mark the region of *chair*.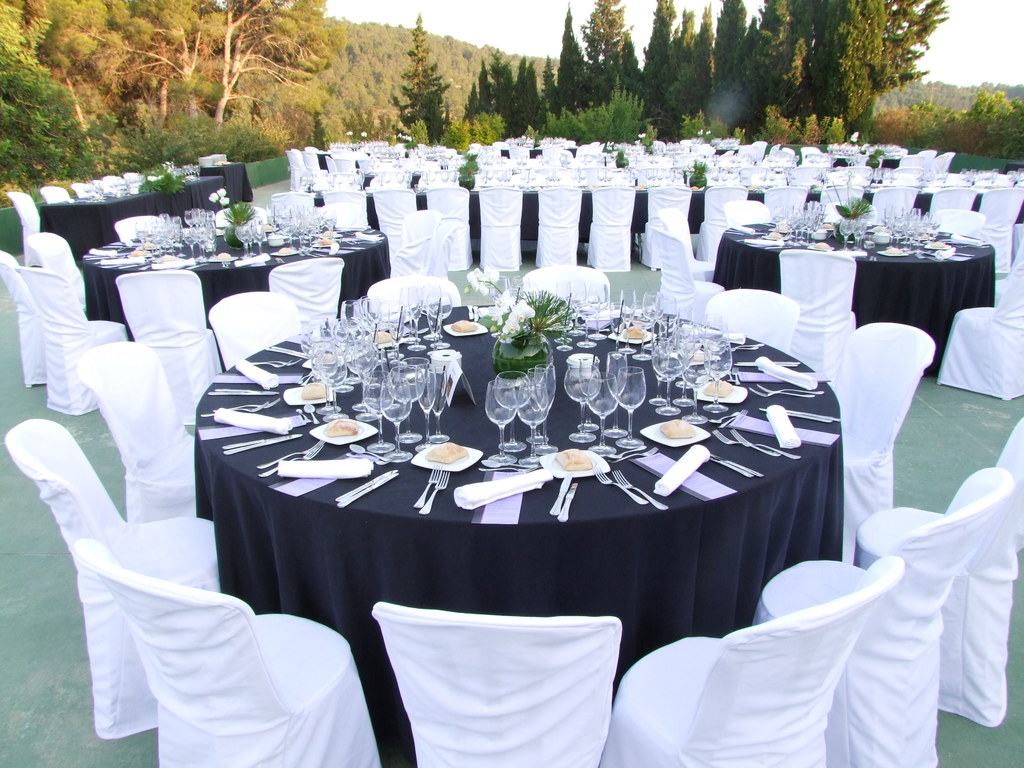
Region: locate(867, 183, 922, 227).
